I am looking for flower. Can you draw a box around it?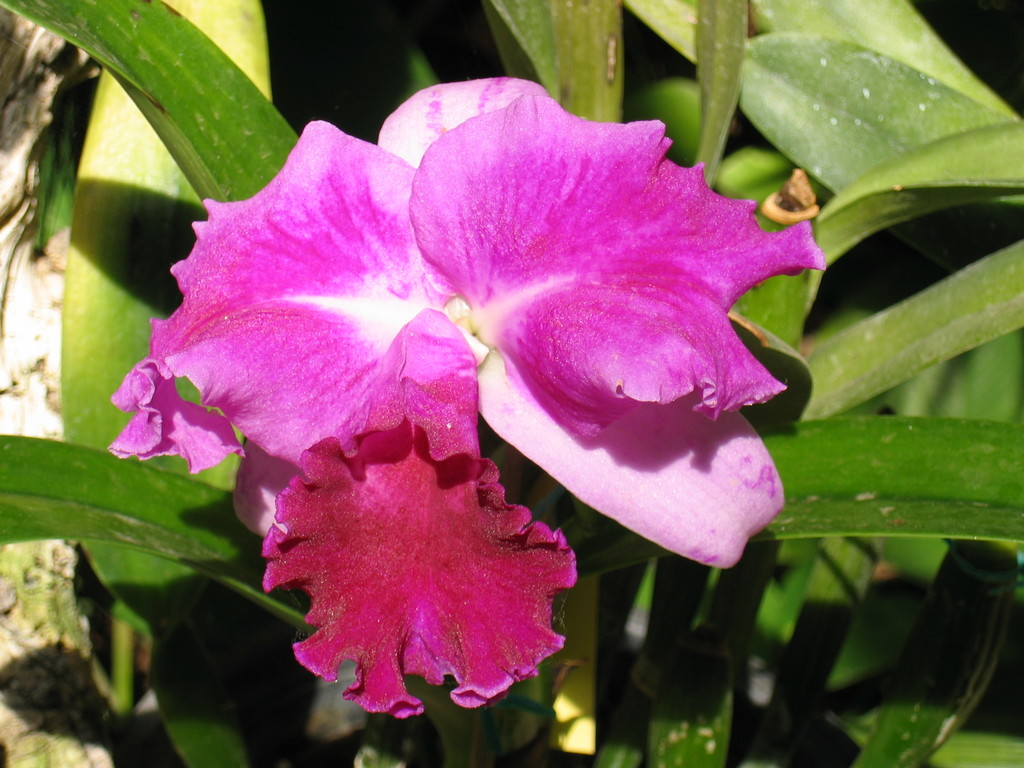
Sure, the bounding box is 137:61:815:658.
